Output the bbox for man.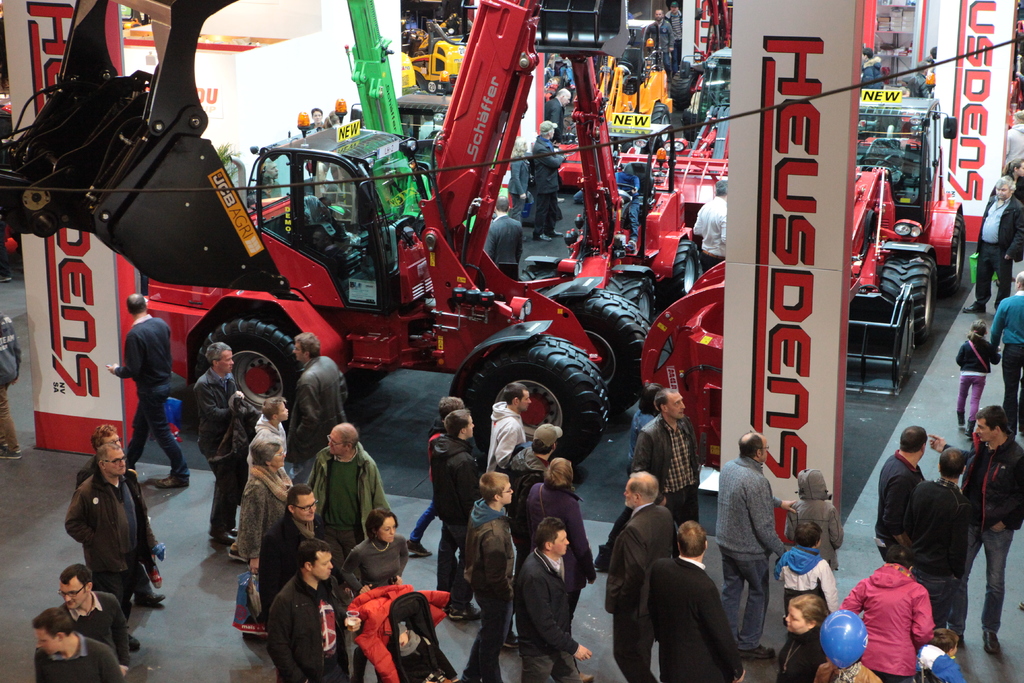
select_region(650, 7, 673, 76).
